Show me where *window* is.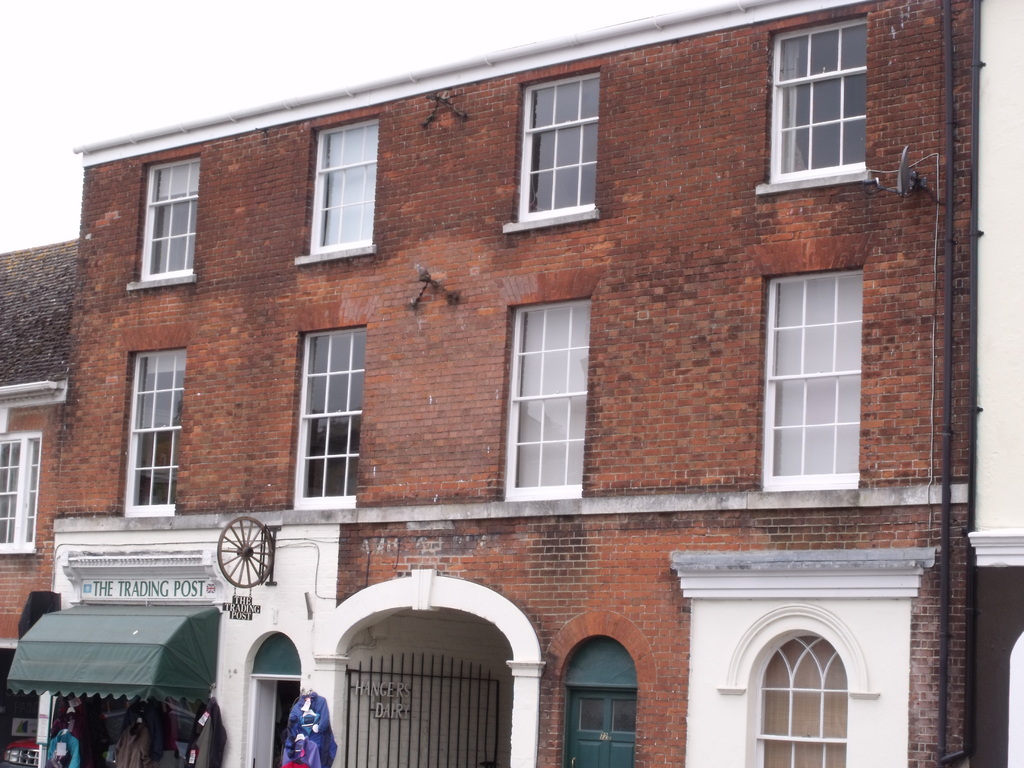
*window* is at box(123, 346, 188, 516).
